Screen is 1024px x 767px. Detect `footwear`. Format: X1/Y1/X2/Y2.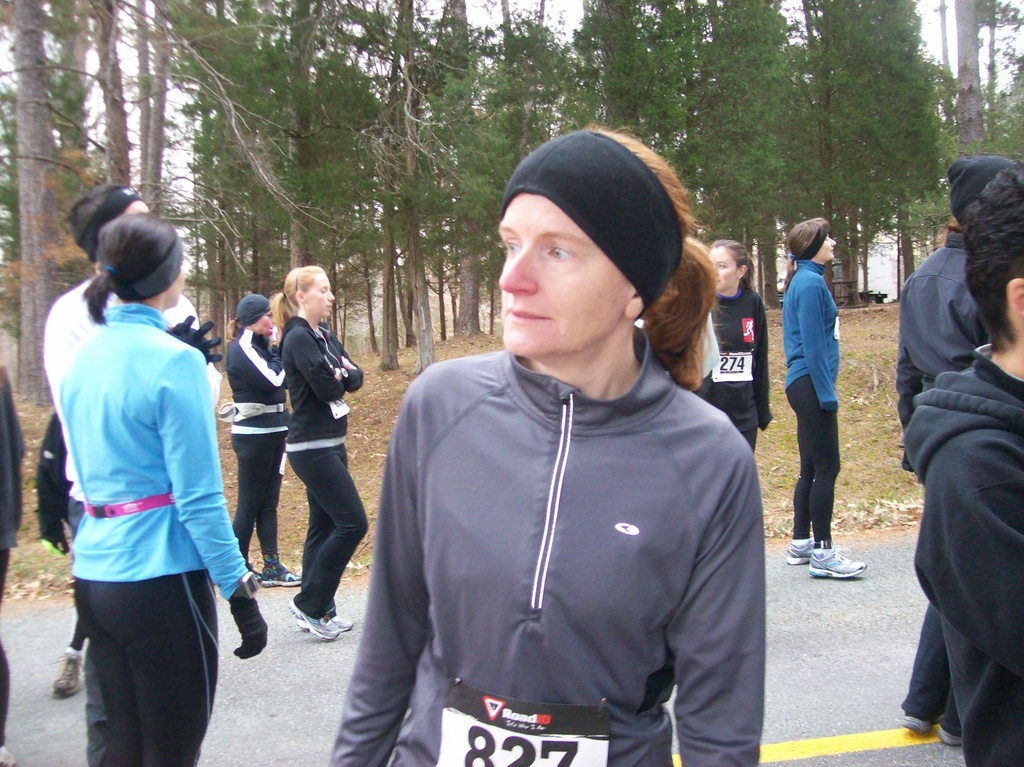
786/539/820/569.
